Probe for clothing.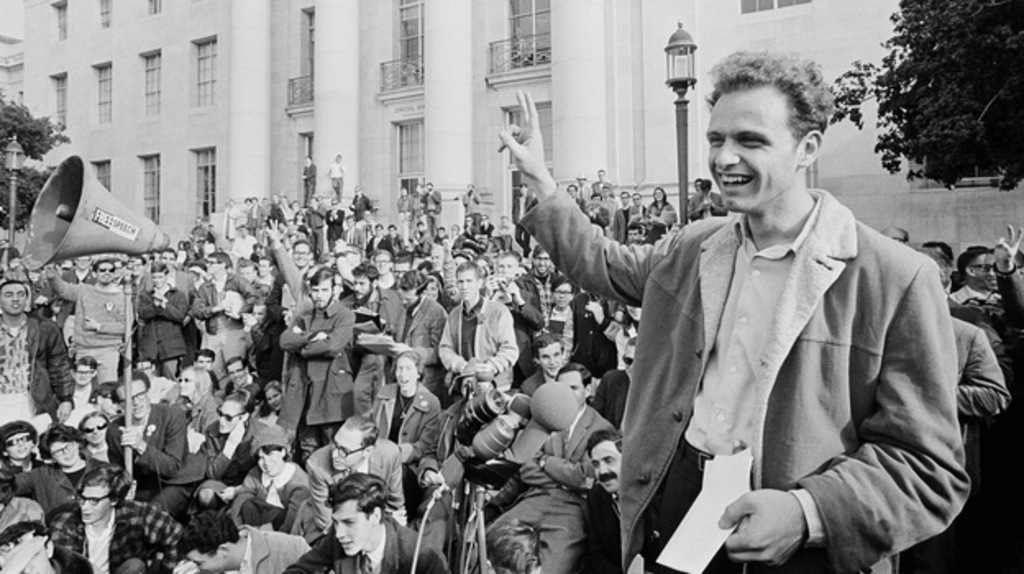
Probe result: l=0, t=310, r=72, b=420.
